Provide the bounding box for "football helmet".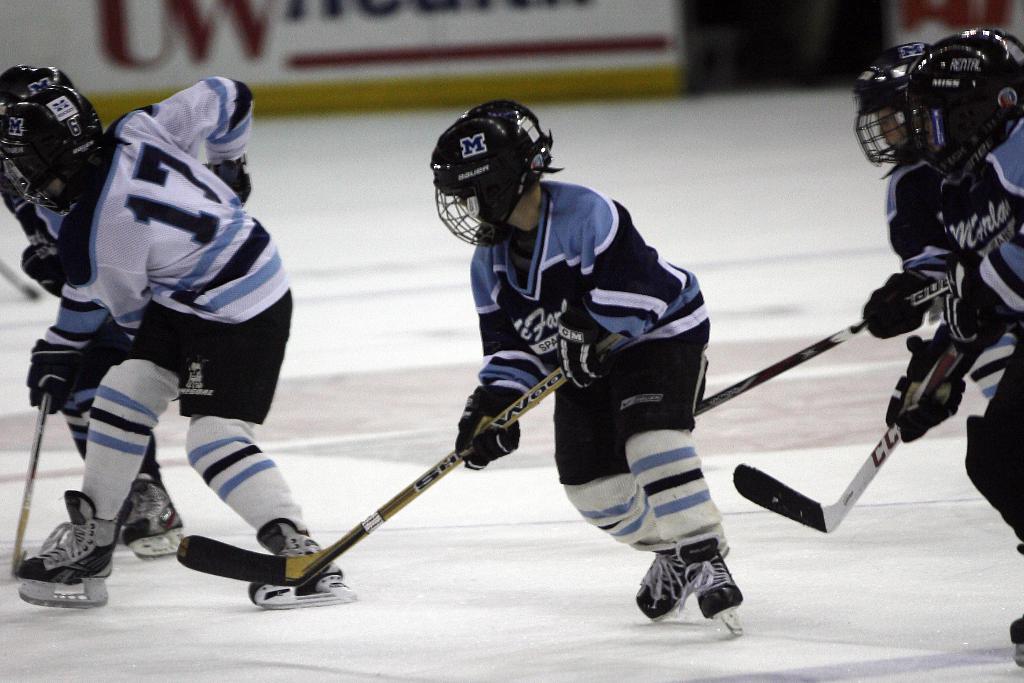
bbox=(0, 55, 84, 108).
